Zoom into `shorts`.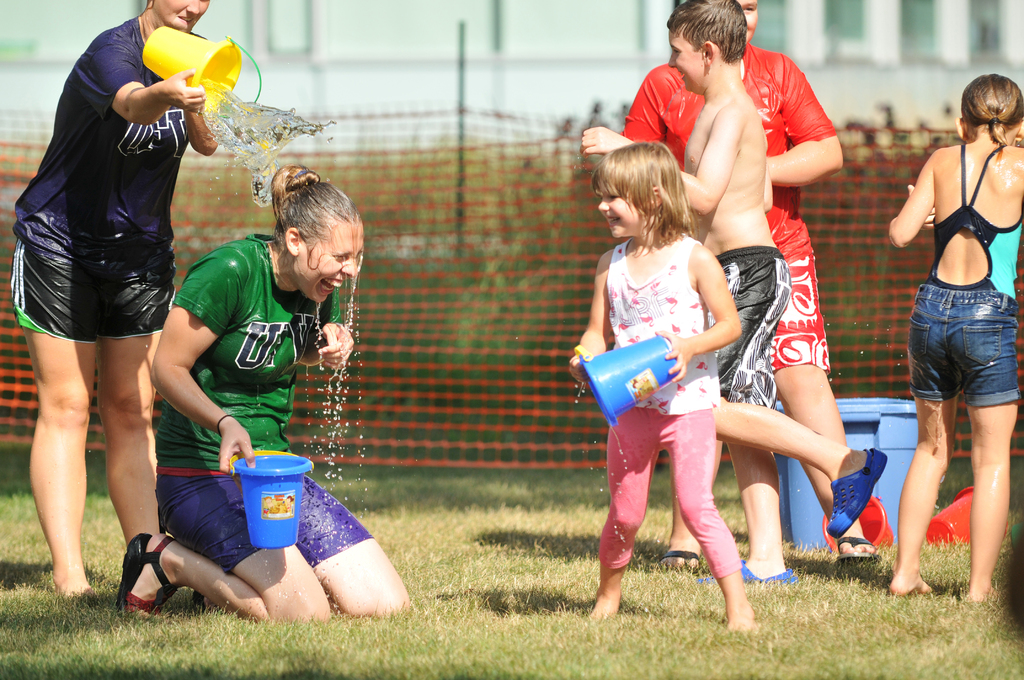
Zoom target: 705,247,792,412.
